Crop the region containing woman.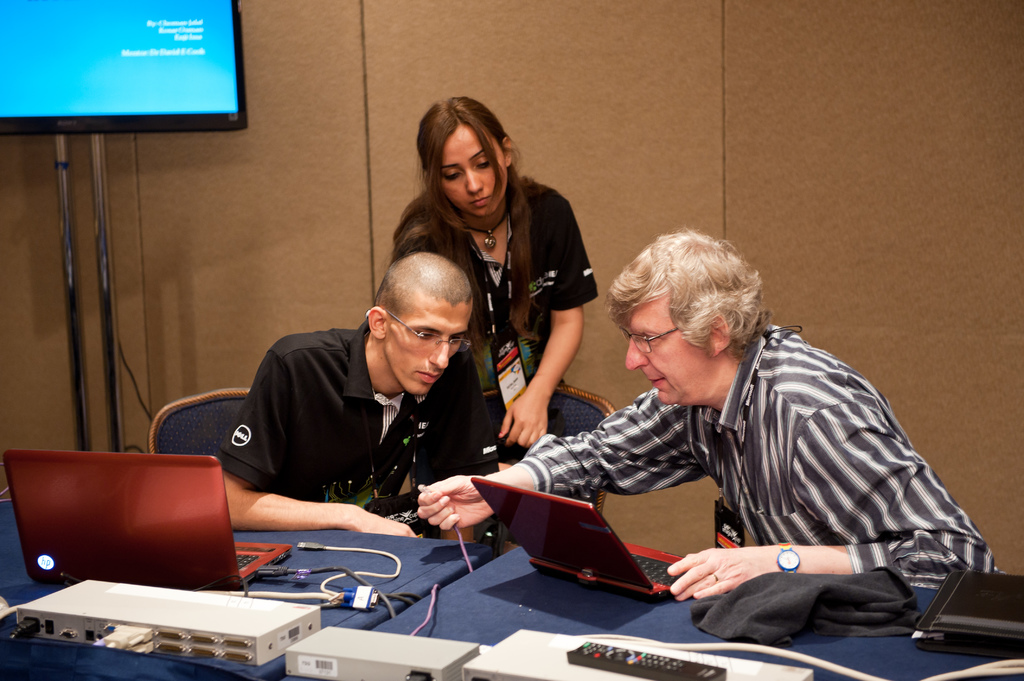
Crop region: (374, 107, 607, 471).
